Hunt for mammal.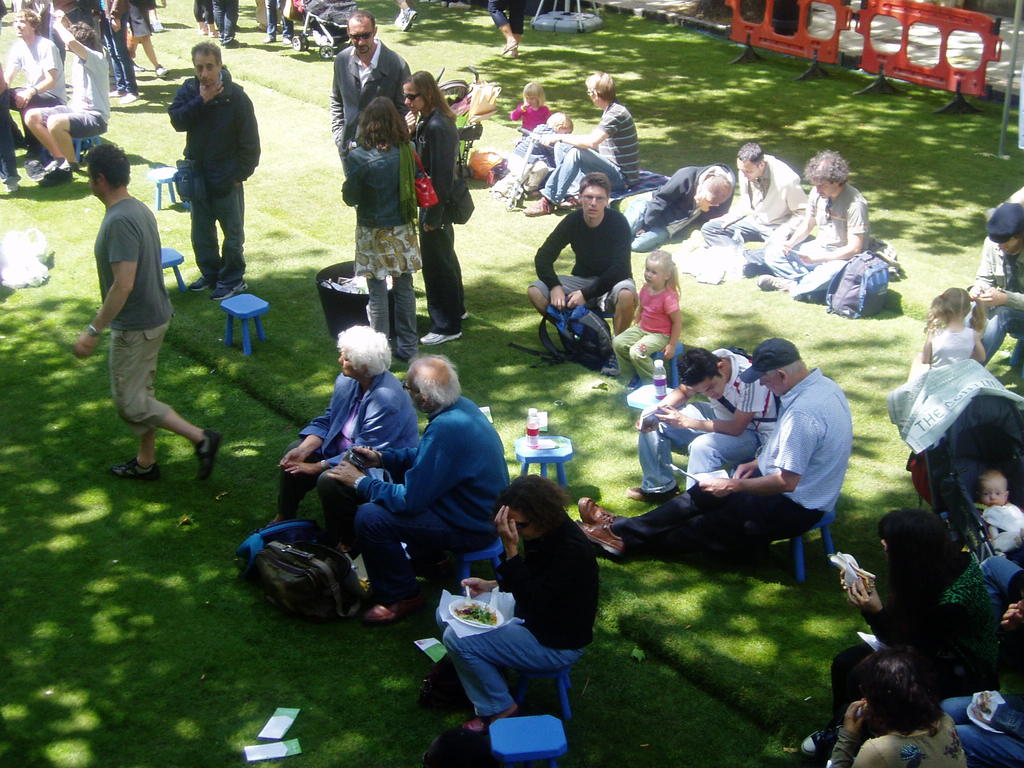
Hunted down at (214,0,237,48).
